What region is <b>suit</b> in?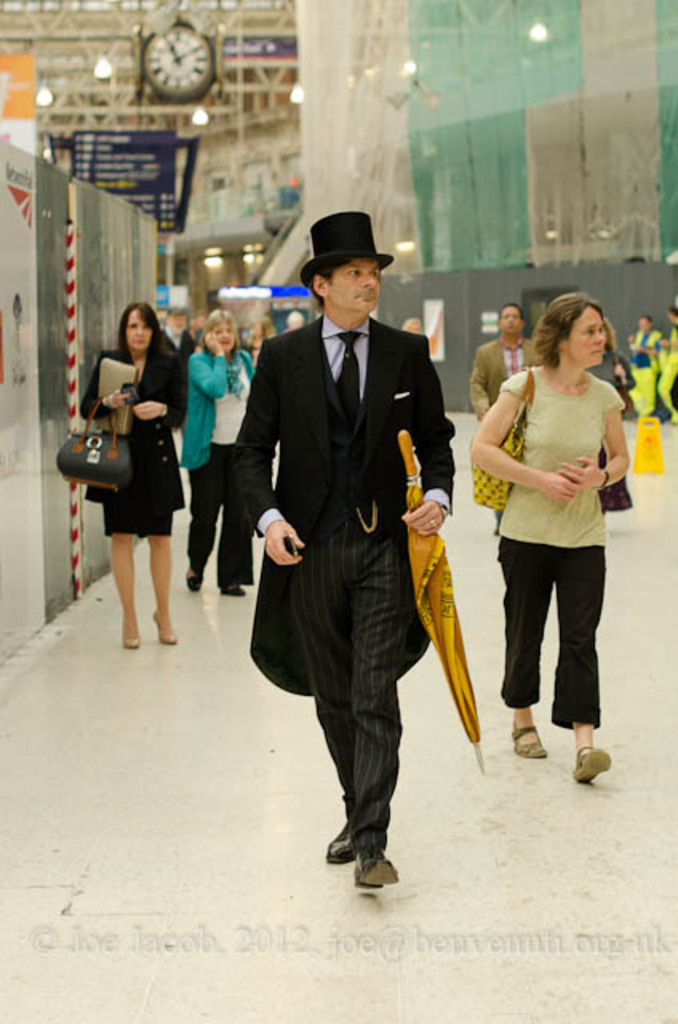
box(251, 347, 475, 874).
